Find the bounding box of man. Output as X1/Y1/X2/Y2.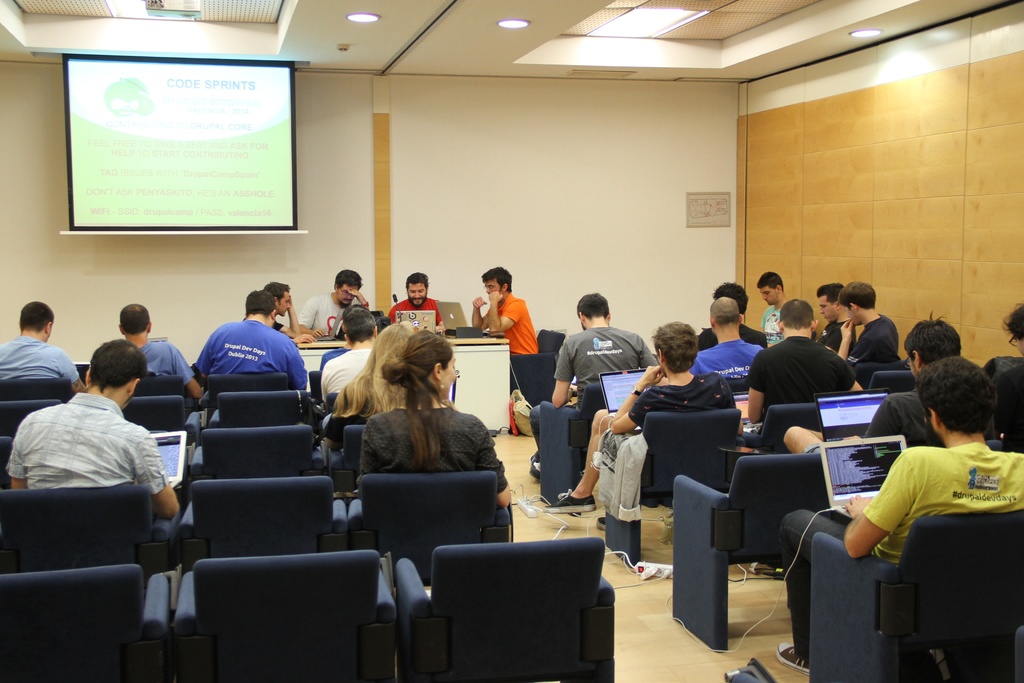
530/288/655/473.
